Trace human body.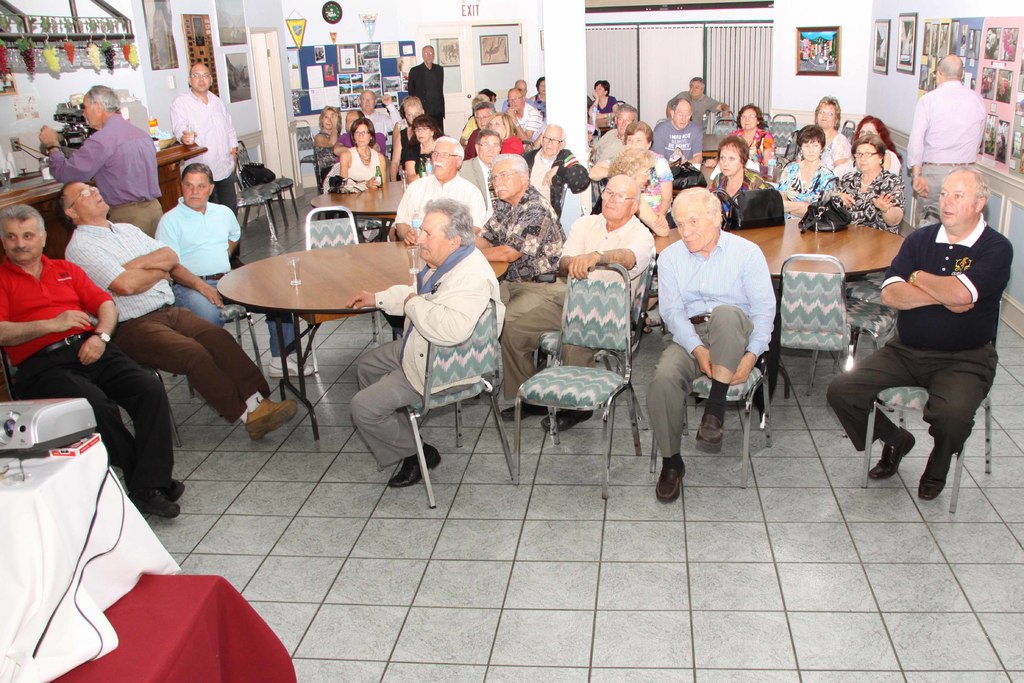
Traced to bbox(772, 124, 835, 205).
